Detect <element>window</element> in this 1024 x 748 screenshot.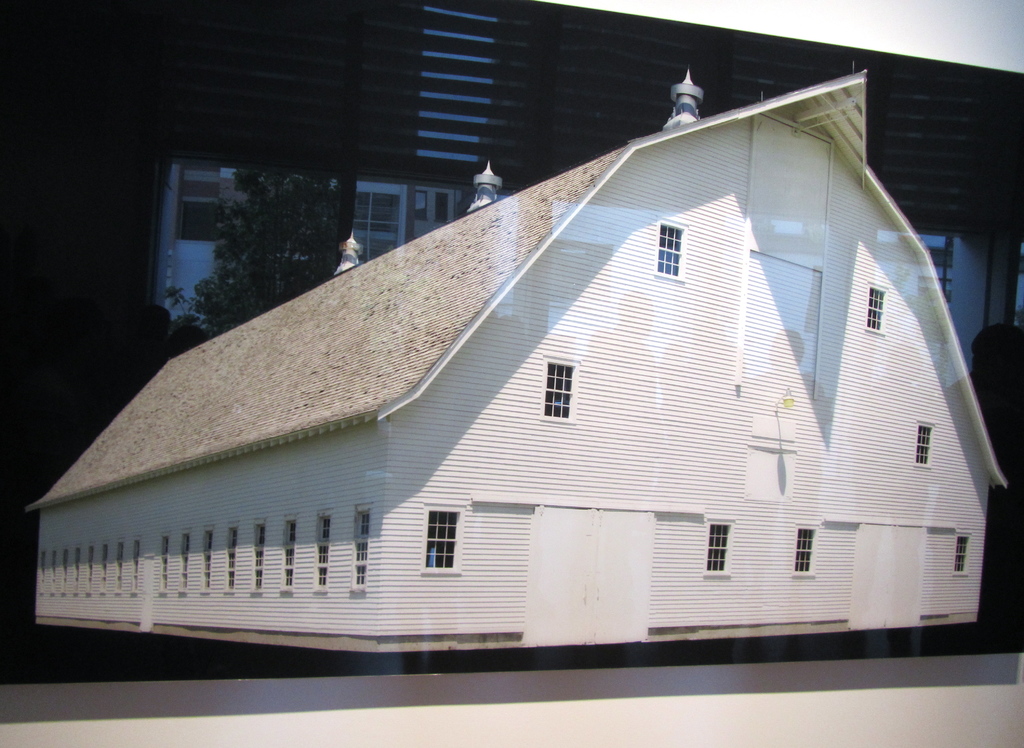
Detection: (653,216,688,283).
